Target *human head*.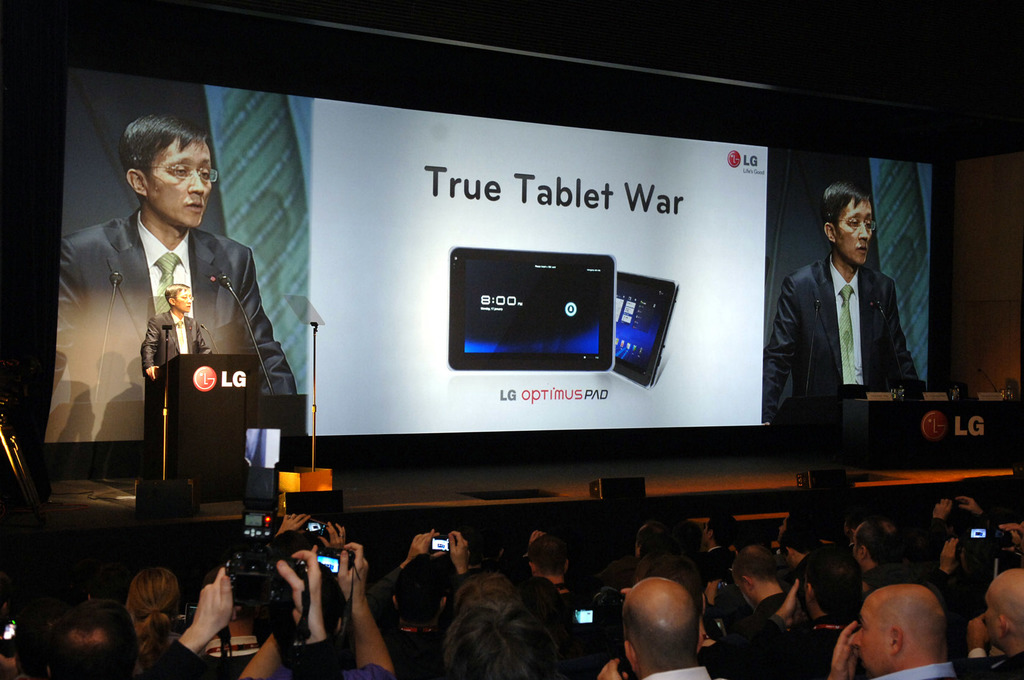
Target region: {"x1": 391, "y1": 555, "x2": 449, "y2": 629}.
